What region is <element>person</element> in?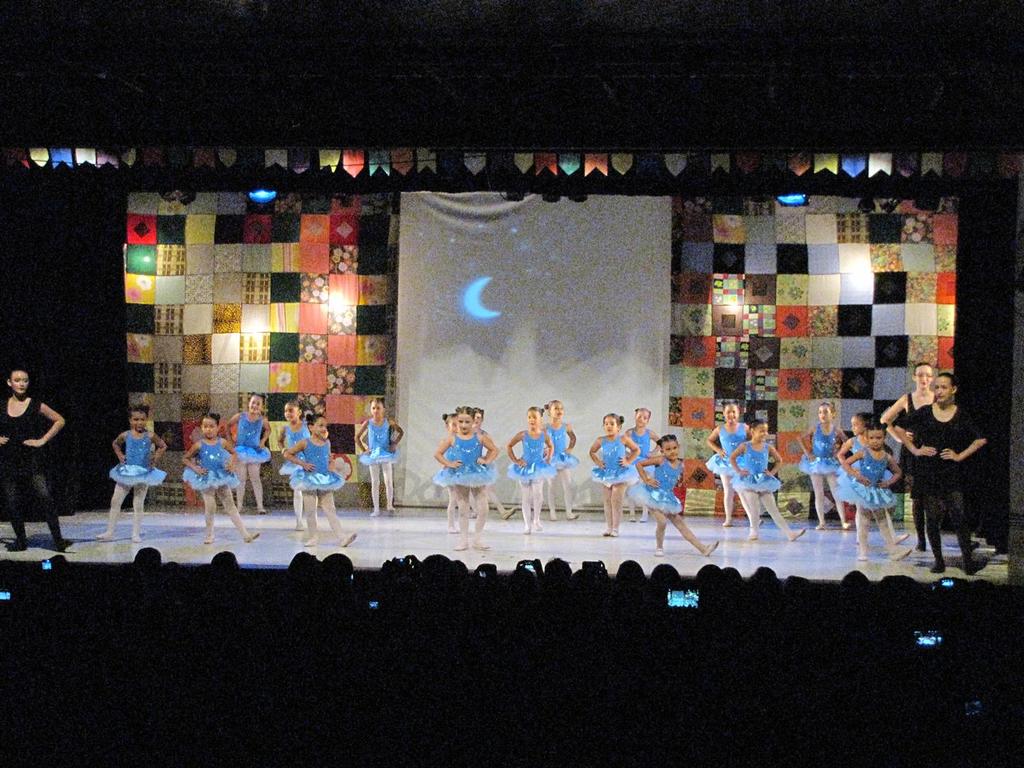
l=277, t=401, r=314, b=528.
